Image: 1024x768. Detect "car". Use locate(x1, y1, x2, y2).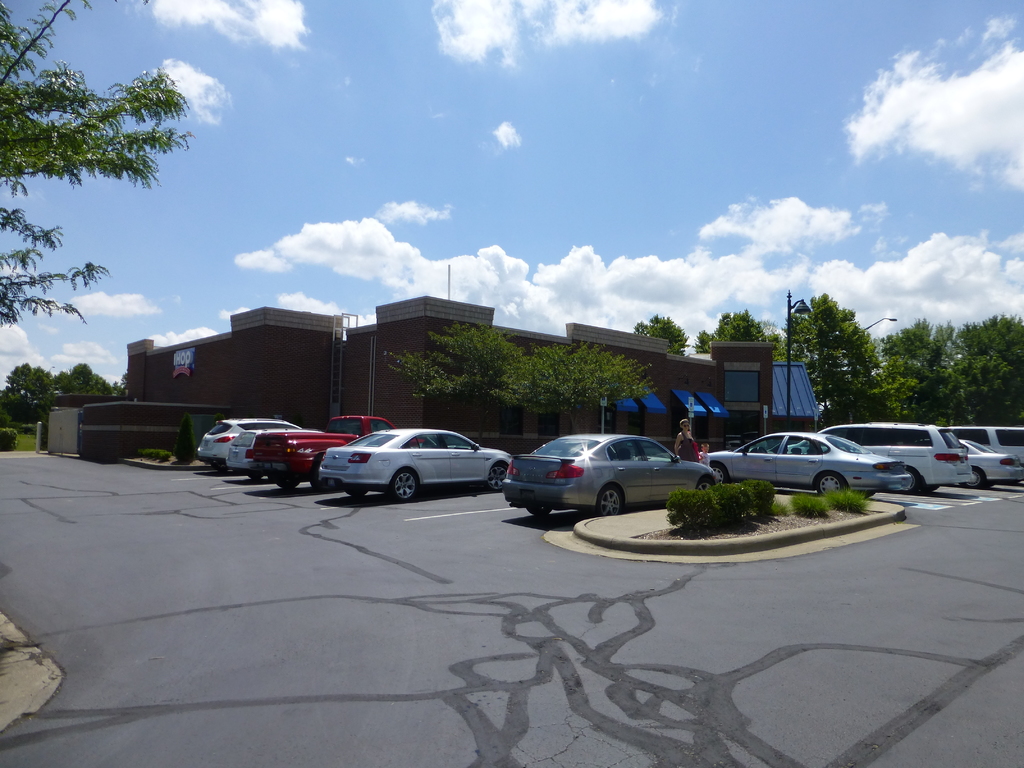
locate(195, 418, 305, 476).
